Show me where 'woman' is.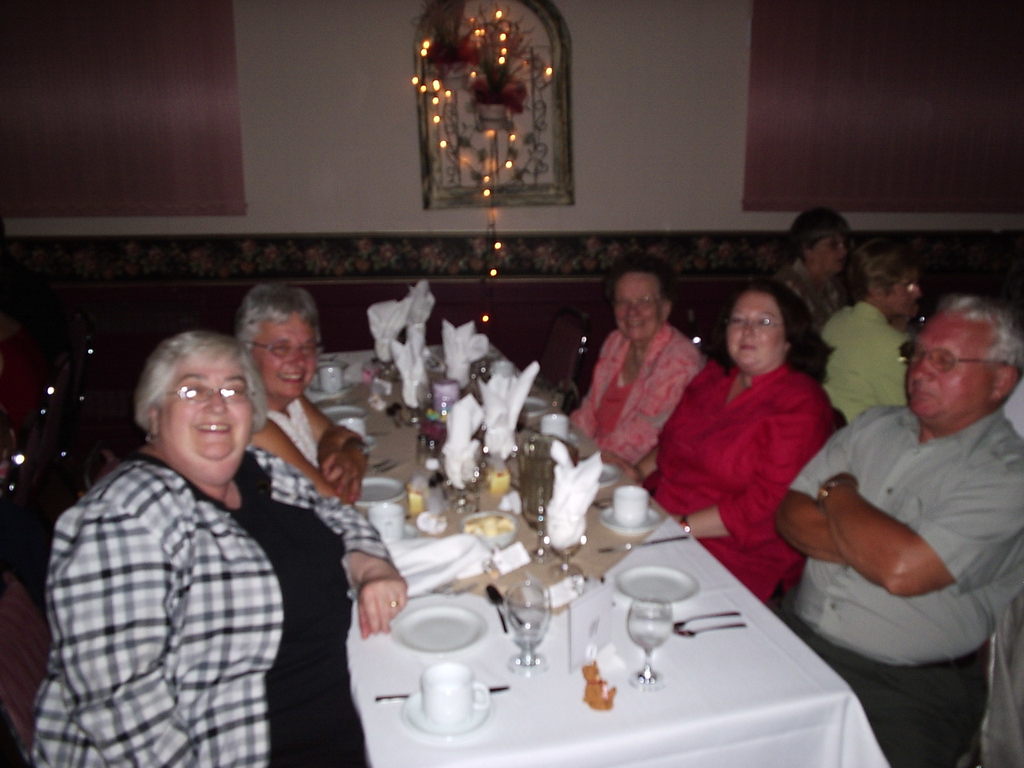
'woman' is at [left=557, top=252, right=714, bottom=483].
